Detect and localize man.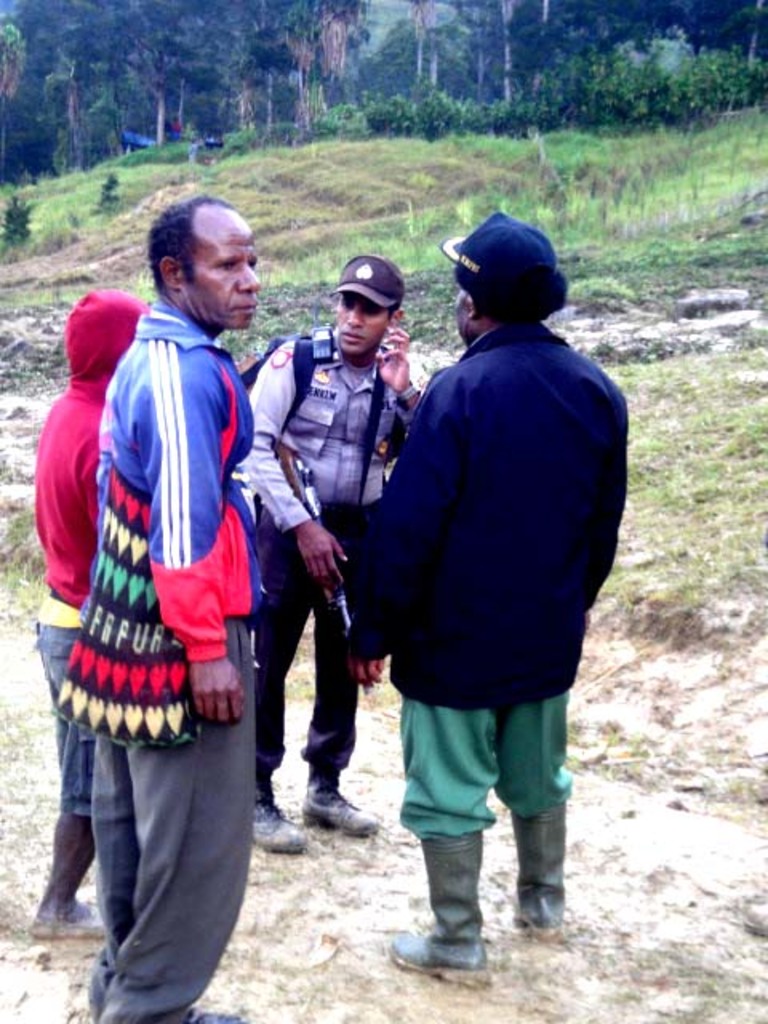
Localized at {"left": 355, "top": 213, "right": 616, "bottom": 963}.
